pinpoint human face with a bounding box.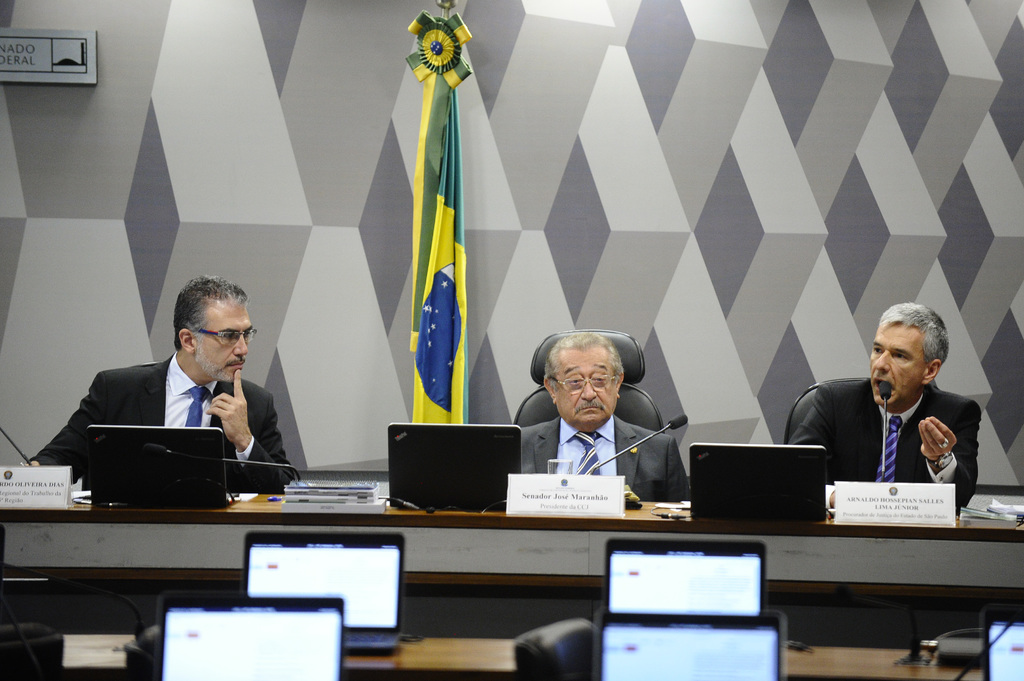
locate(554, 351, 622, 426).
